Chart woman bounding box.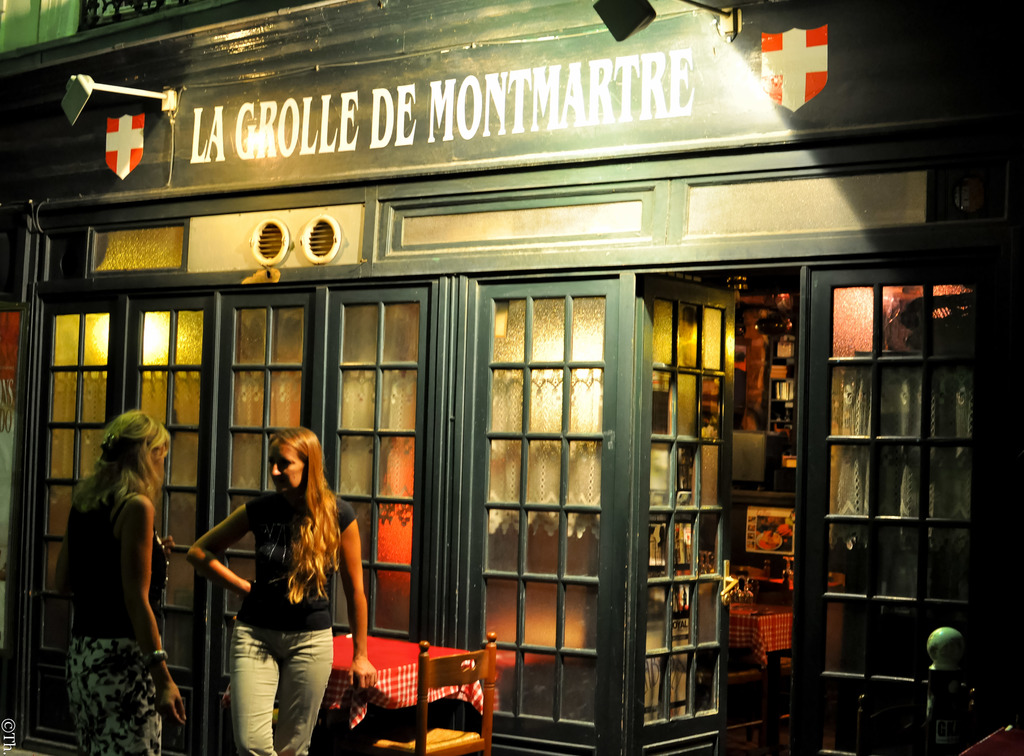
Charted: region(185, 417, 342, 746).
